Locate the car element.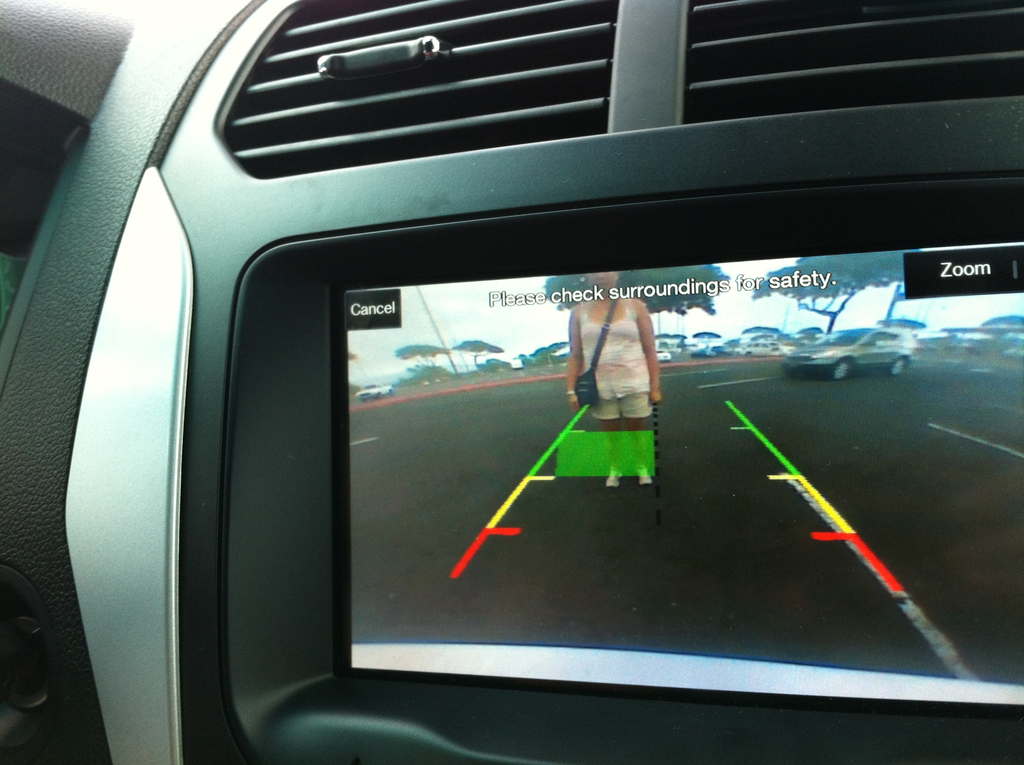
Element bbox: [left=356, top=384, right=392, bottom=399].
